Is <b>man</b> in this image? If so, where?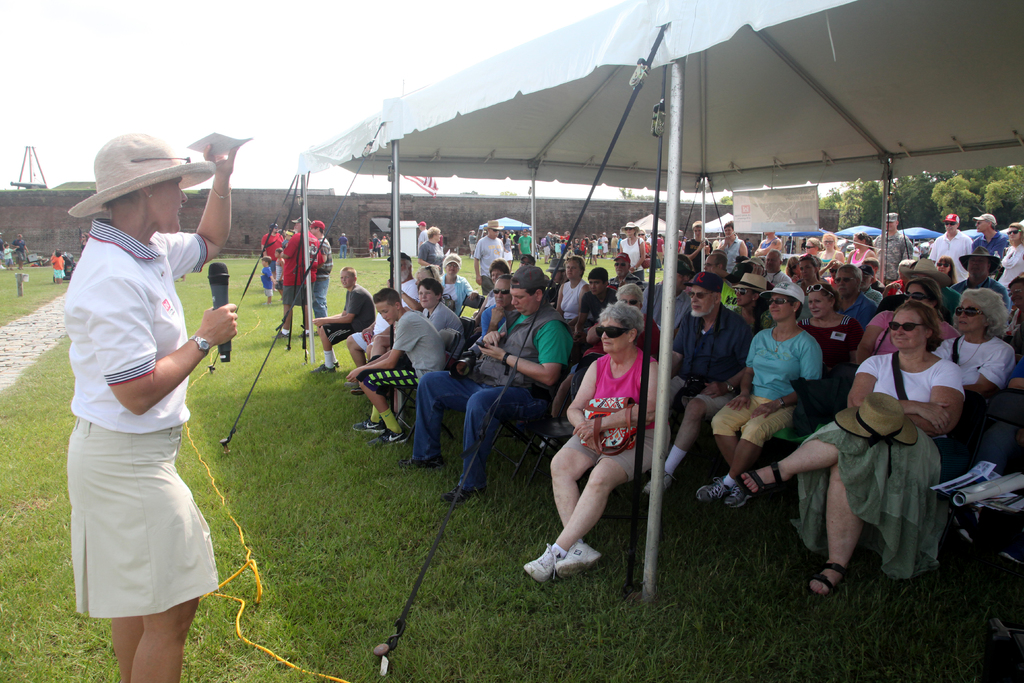
Yes, at bbox=[929, 204, 981, 278].
